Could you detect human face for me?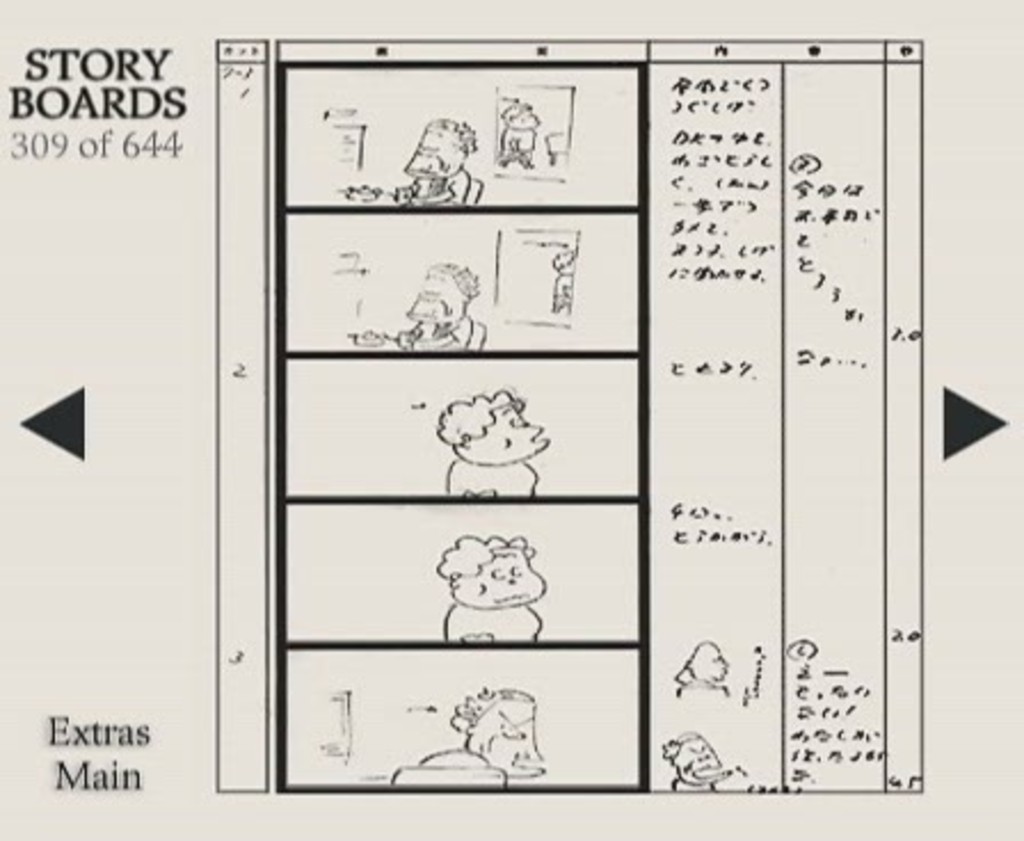
Detection result: 459,548,549,610.
